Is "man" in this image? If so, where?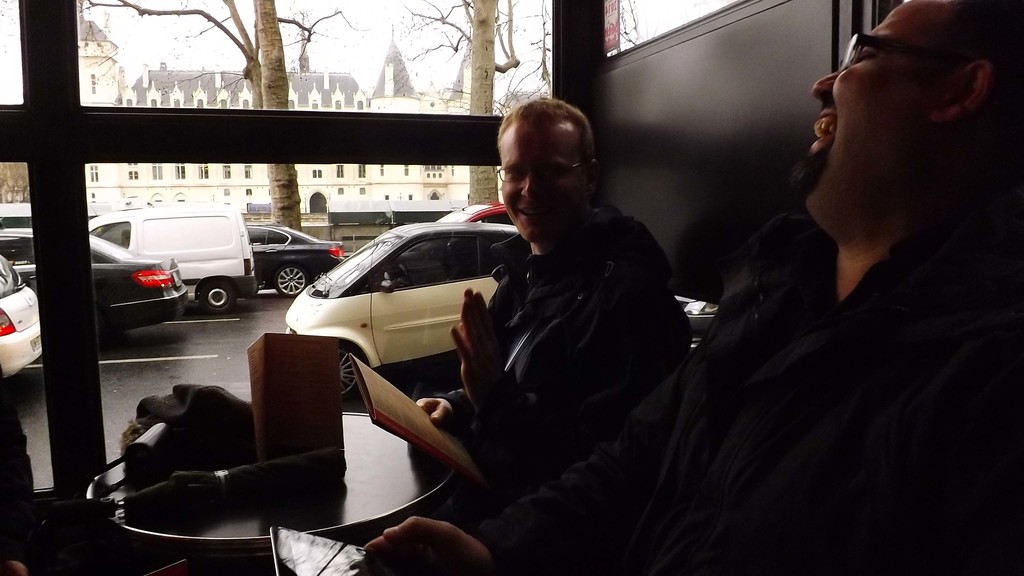
Yes, at <region>429, 93, 690, 507</region>.
